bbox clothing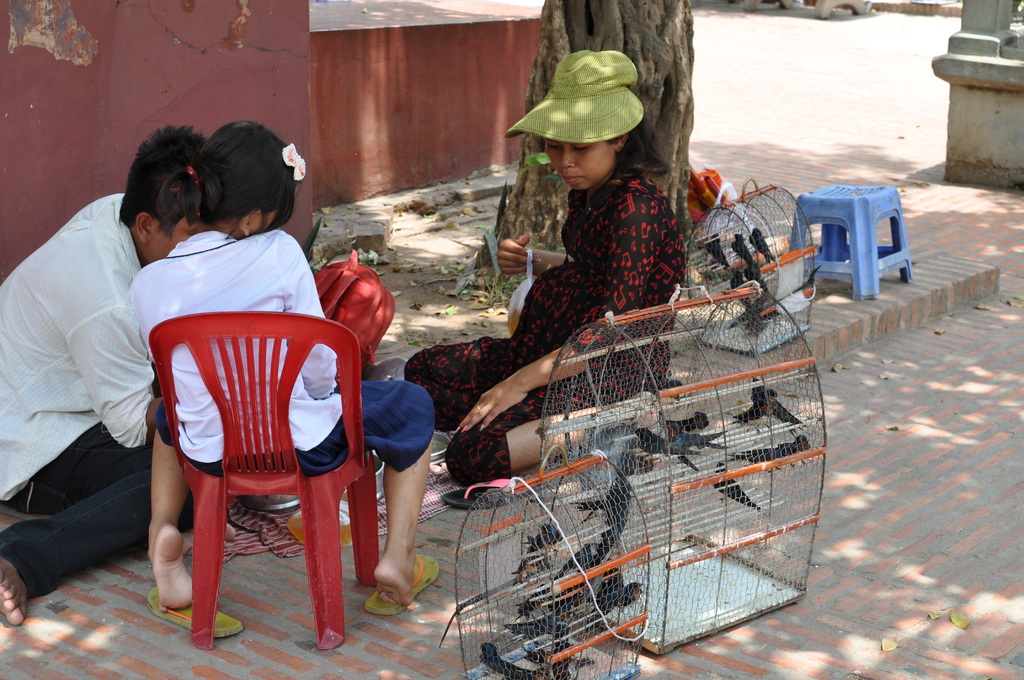
{"left": 125, "top": 226, "right": 433, "bottom": 480}
